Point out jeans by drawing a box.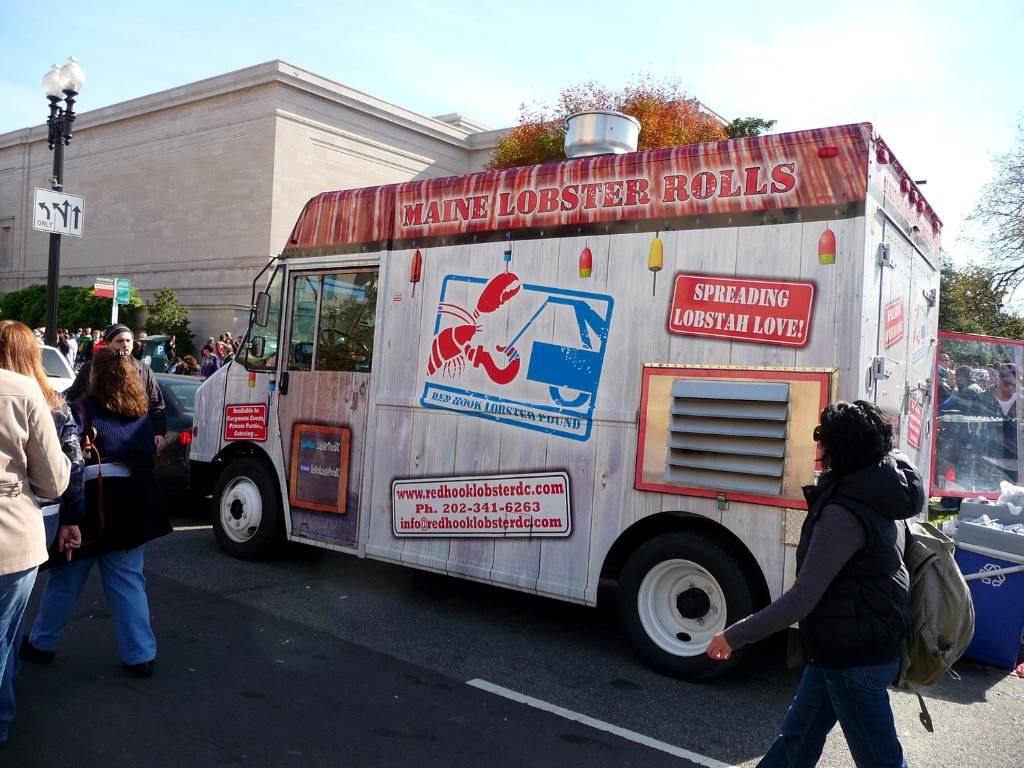
left=0, top=562, right=47, bottom=748.
